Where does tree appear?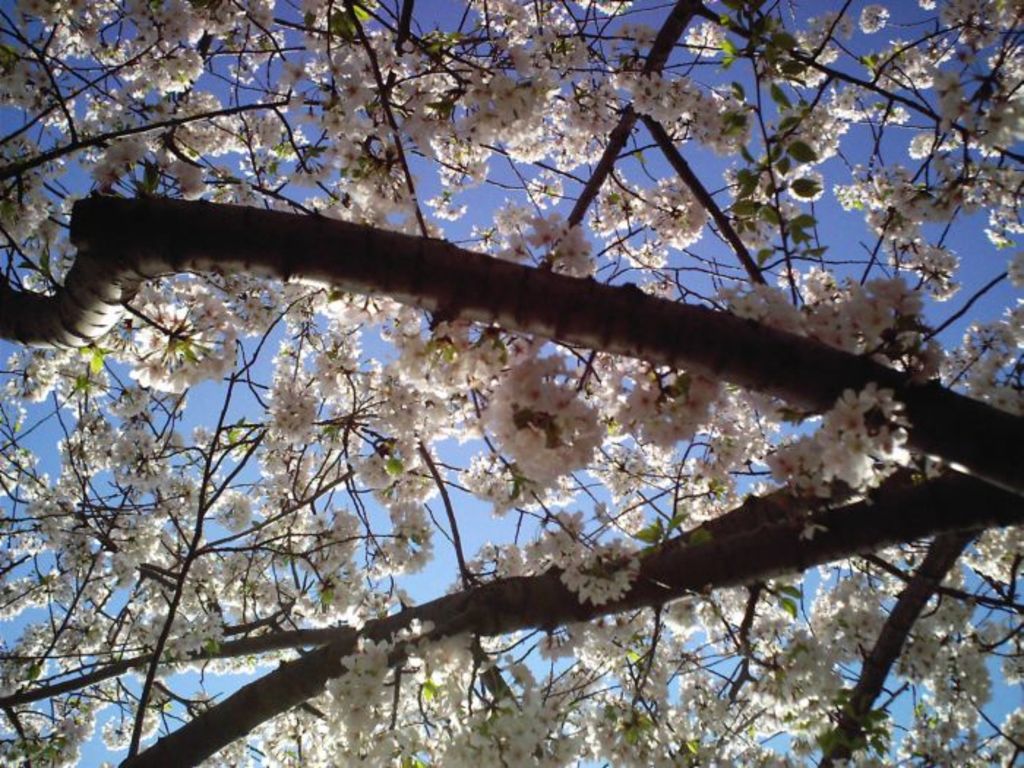
Appears at [0, 0, 1023, 767].
